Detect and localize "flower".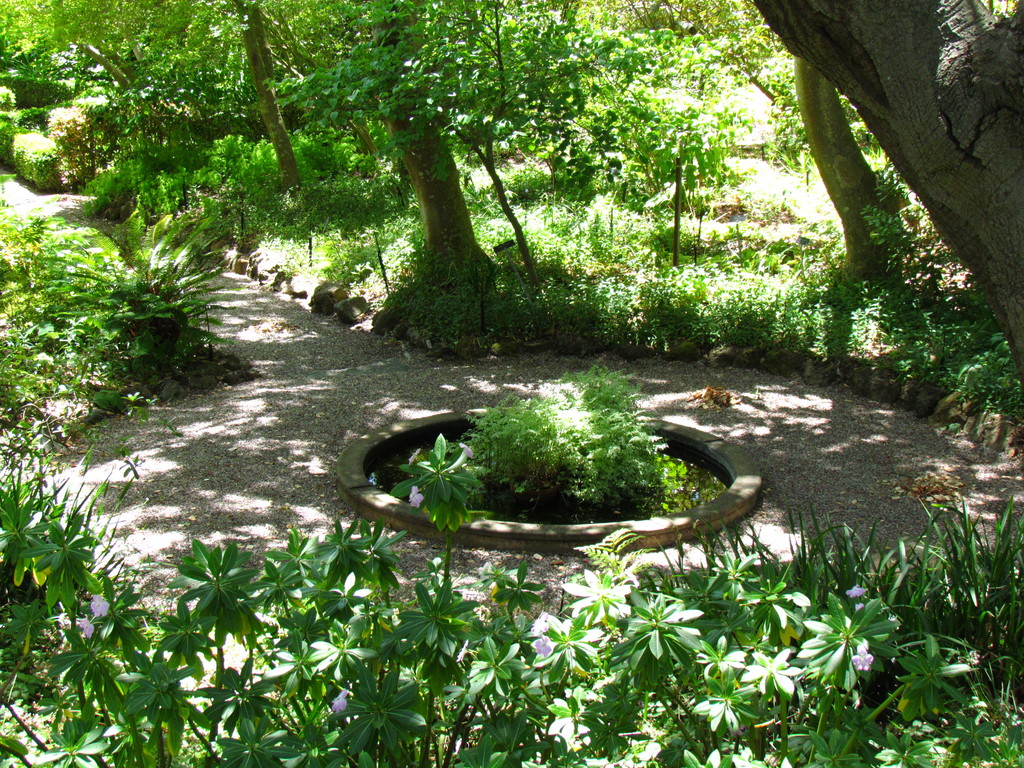
Localized at (x1=91, y1=592, x2=111, y2=618).
